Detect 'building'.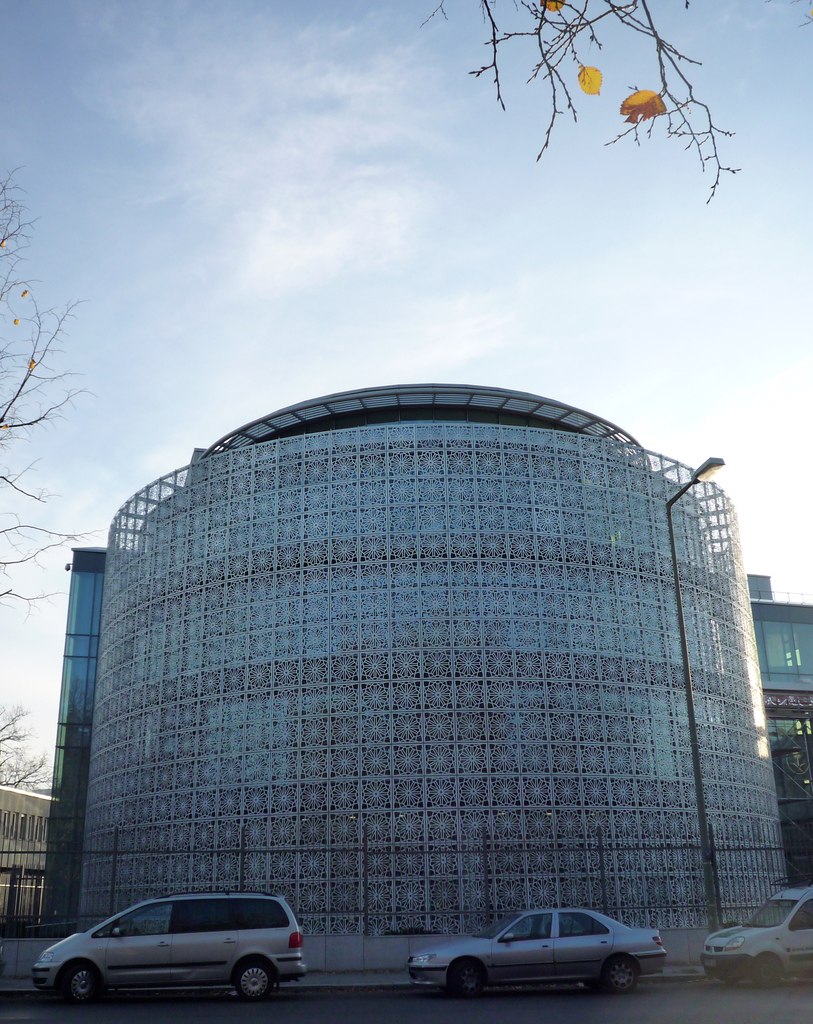
Detected at x1=734 y1=568 x2=812 y2=876.
